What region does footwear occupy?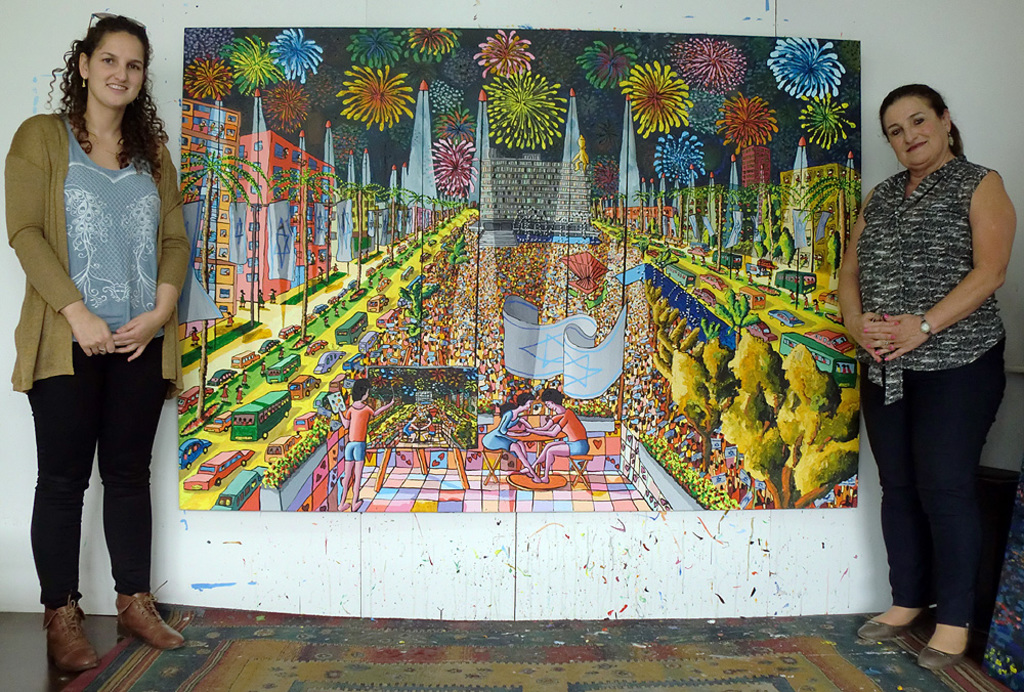
bbox=(37, 594, 104, 682).
